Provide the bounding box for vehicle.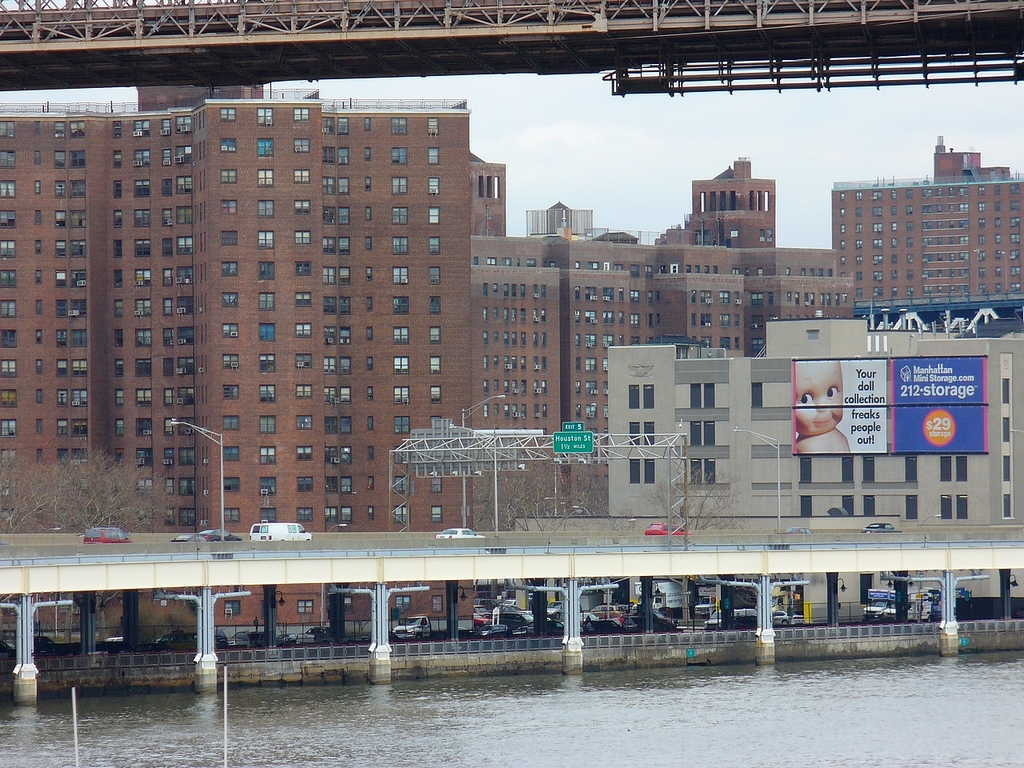
rect(306, 626, 340, 642).
